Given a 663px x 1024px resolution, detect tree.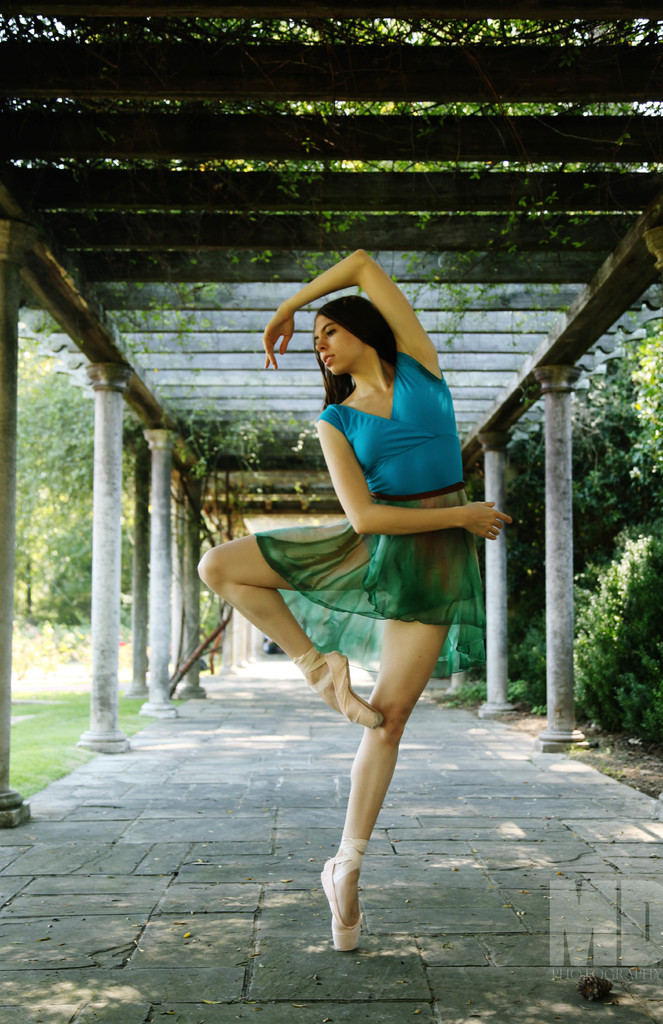
left=575, top=313, right=662, bottom=535.
